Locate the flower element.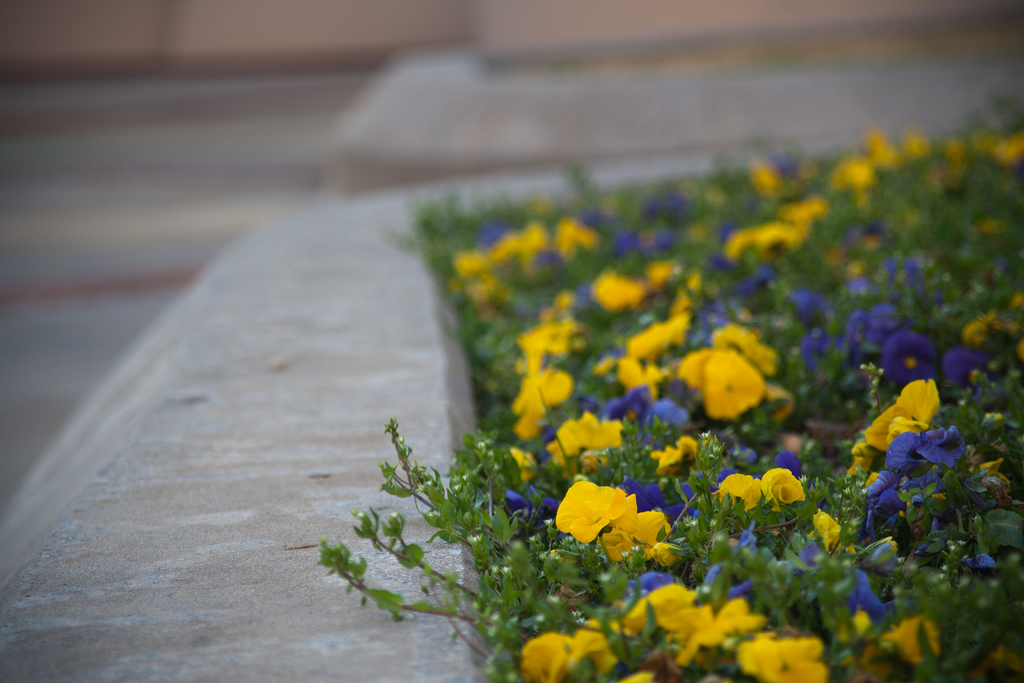
Element bbox: l=788, t=286, r=828, b=323.
